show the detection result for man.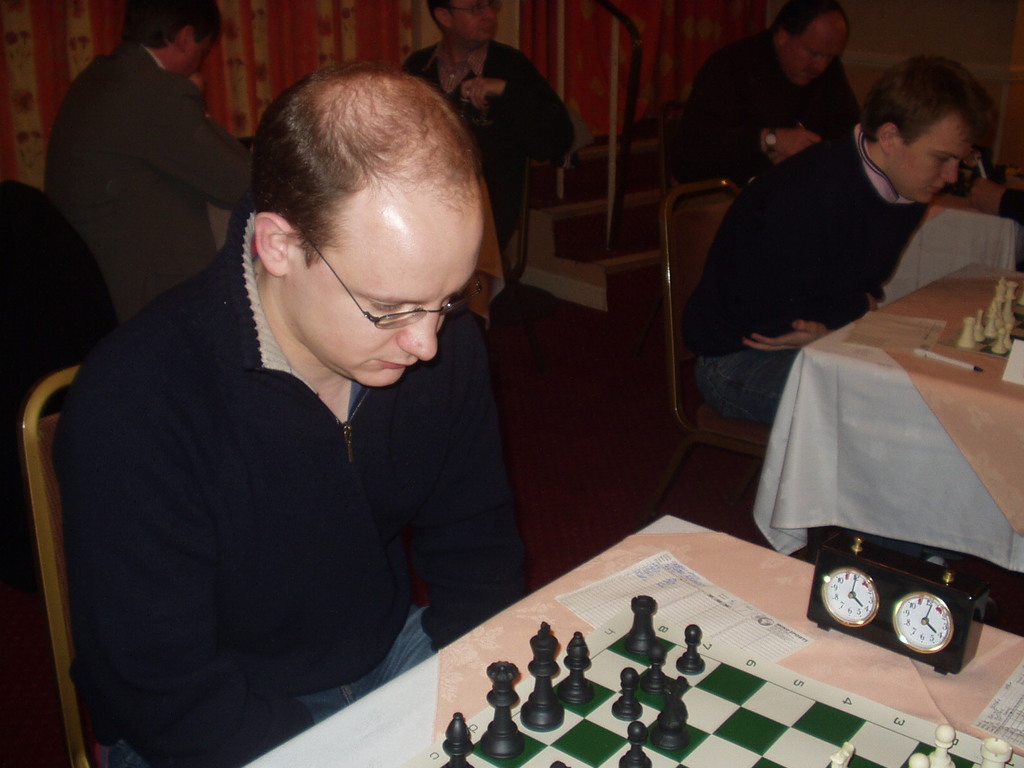
46 0 253 320.
